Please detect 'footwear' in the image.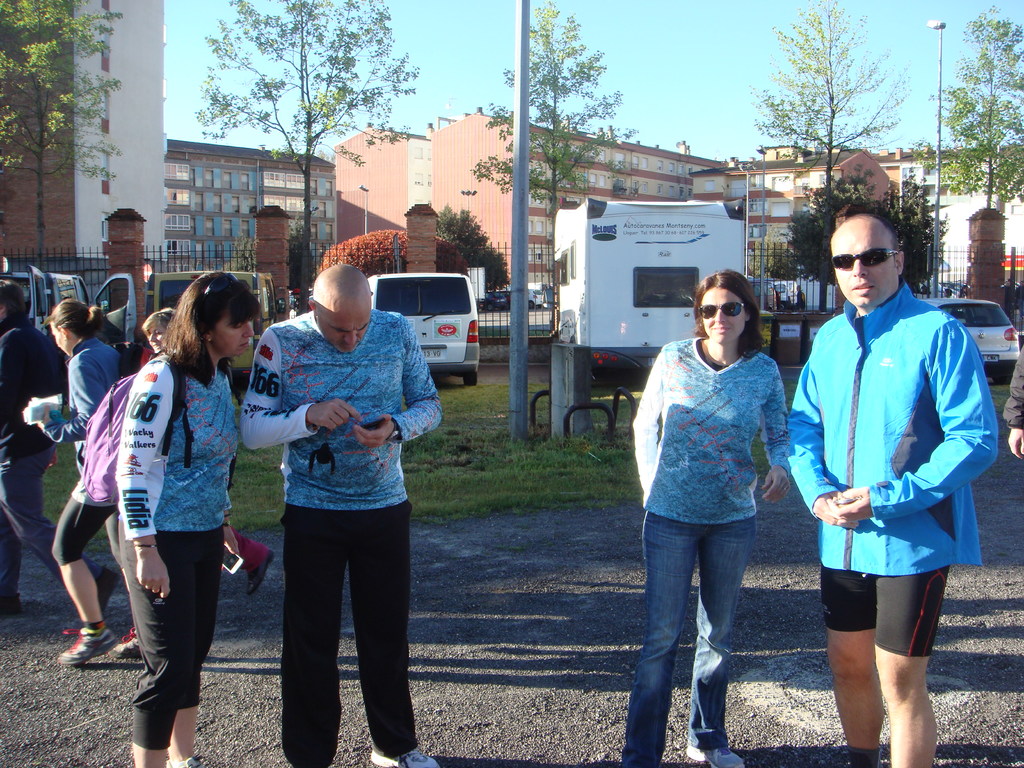
683/746/739/767.
